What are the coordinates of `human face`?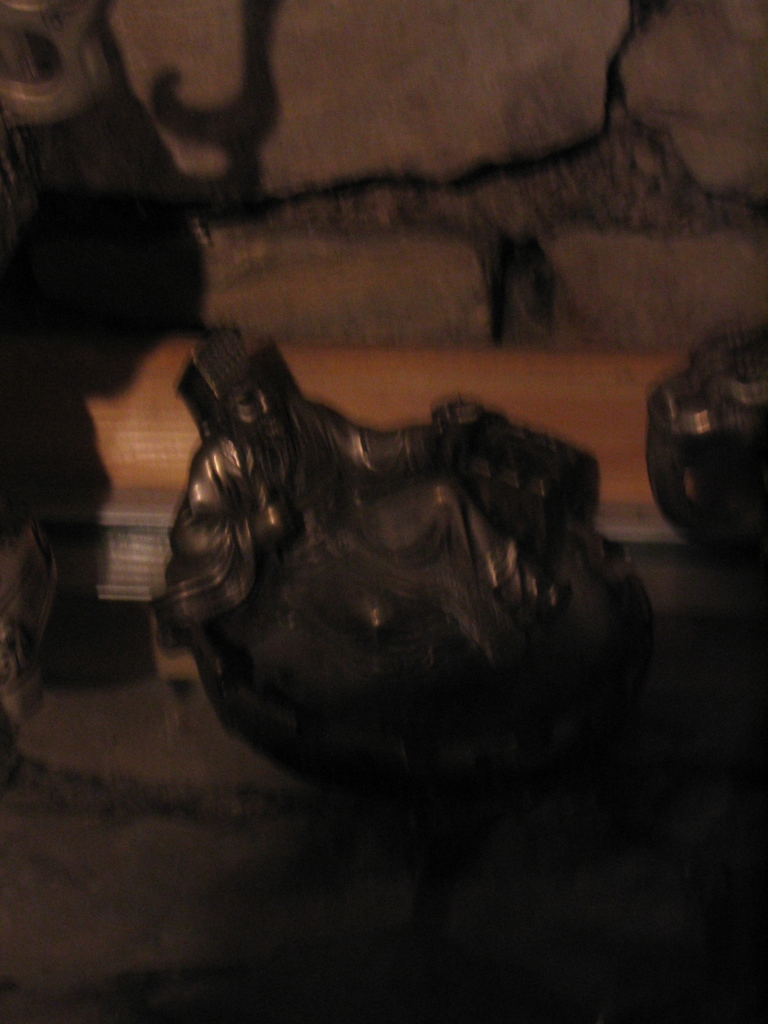
(x1=231, y1=370, x2=285, y2=435).
